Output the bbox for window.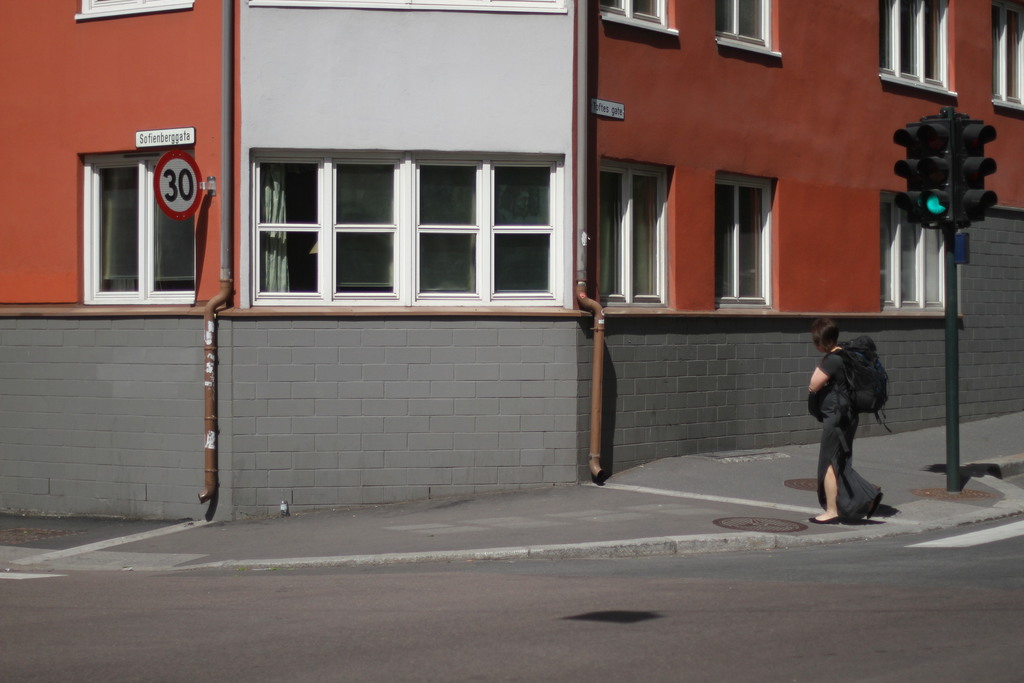
(left=879, top=0, right=950, bottom=90).
